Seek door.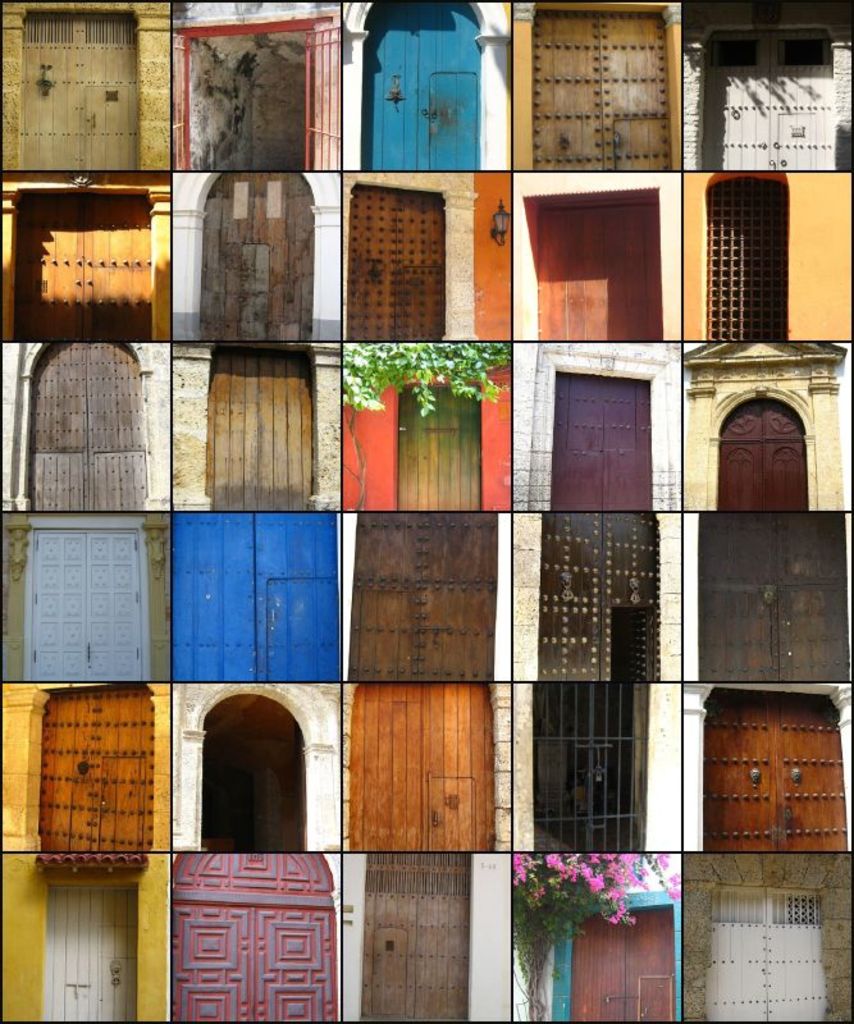
[left=41, top=687, right=149, bottom=851].
